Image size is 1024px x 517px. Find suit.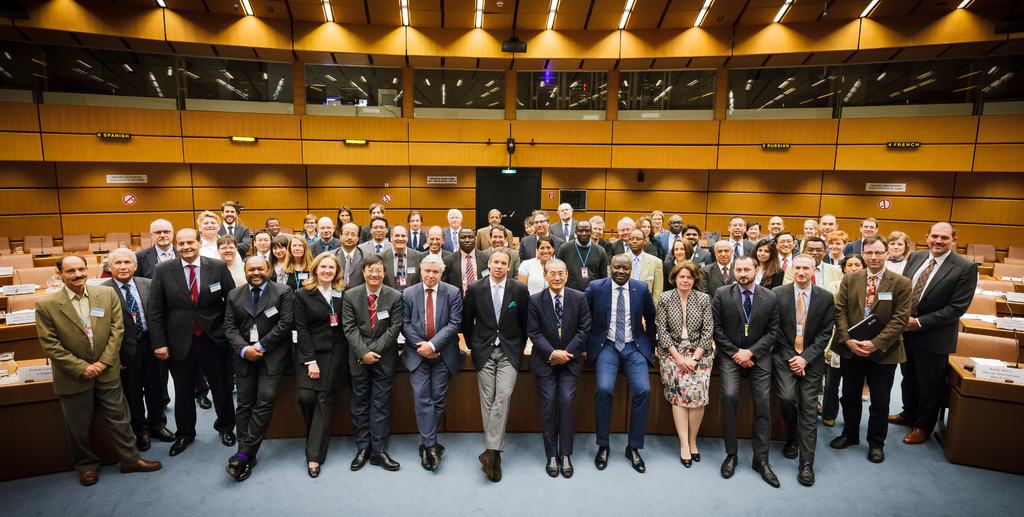
region(447, 227, 468, 248).
